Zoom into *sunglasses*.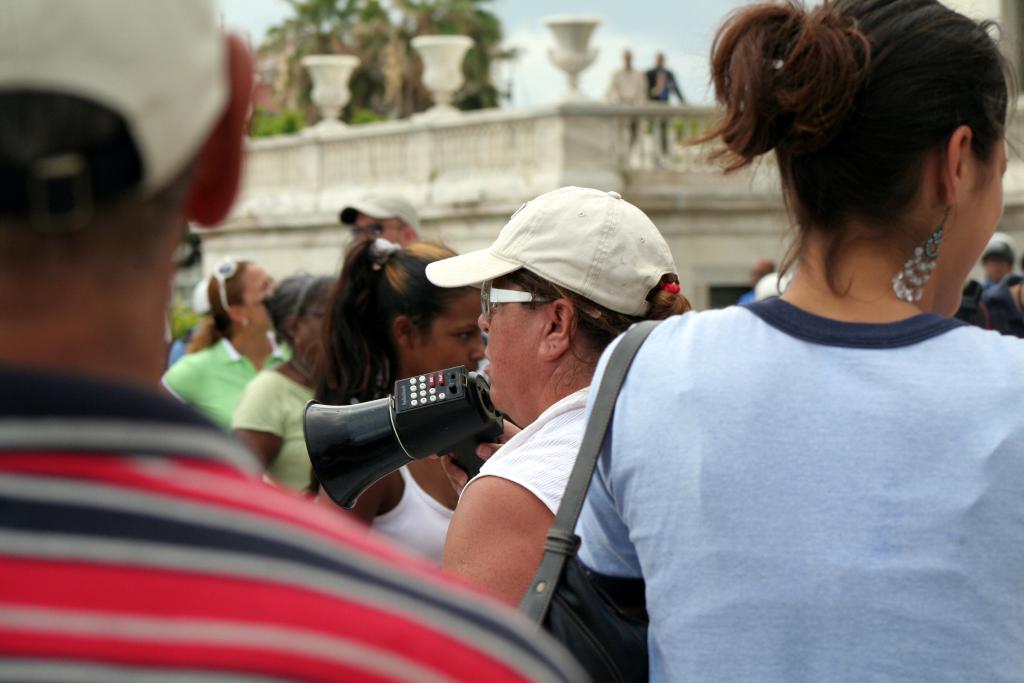
Zoom target: <region>480, 277, 554, 318</region>.
